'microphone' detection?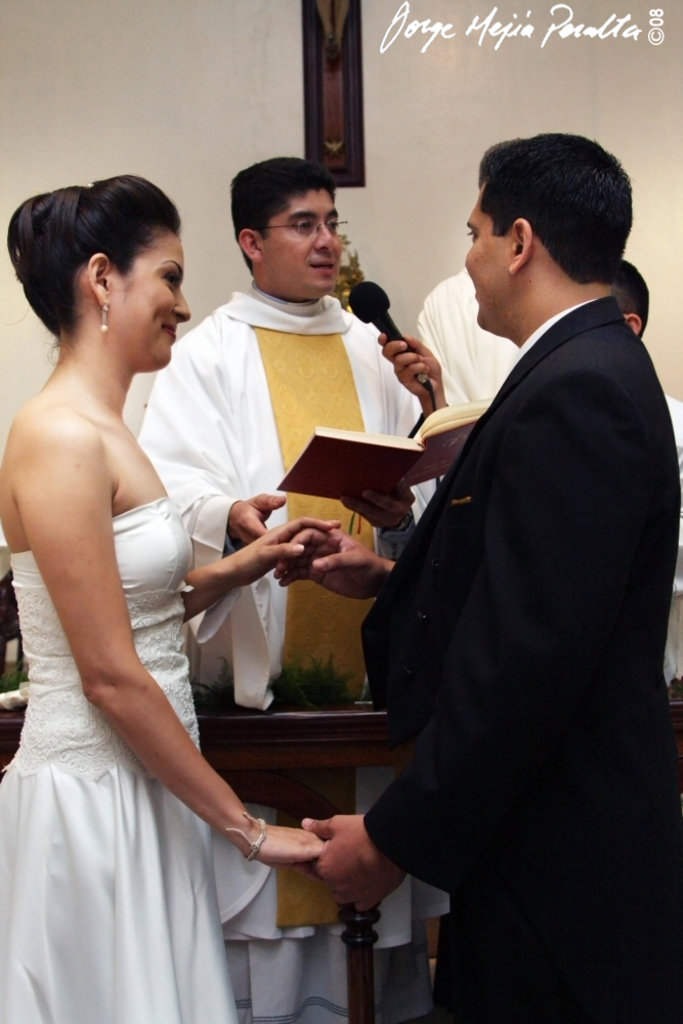
BBox(348, 266, 418, 350)
